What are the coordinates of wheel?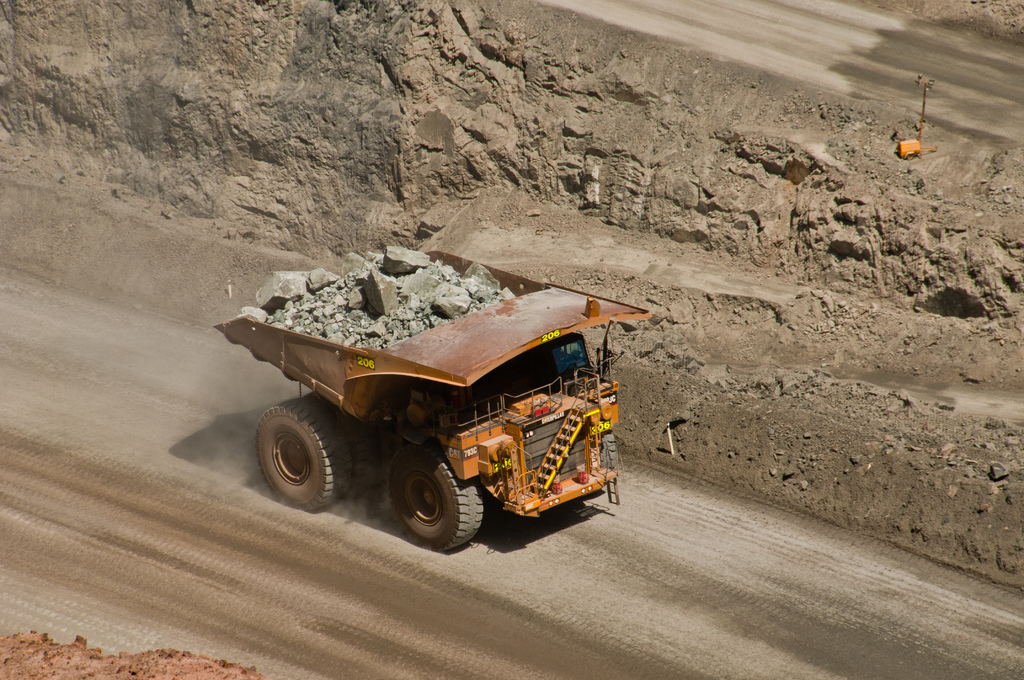
{"x1": 308, "y1": 391, "x2": 376, "y2": 485}.
